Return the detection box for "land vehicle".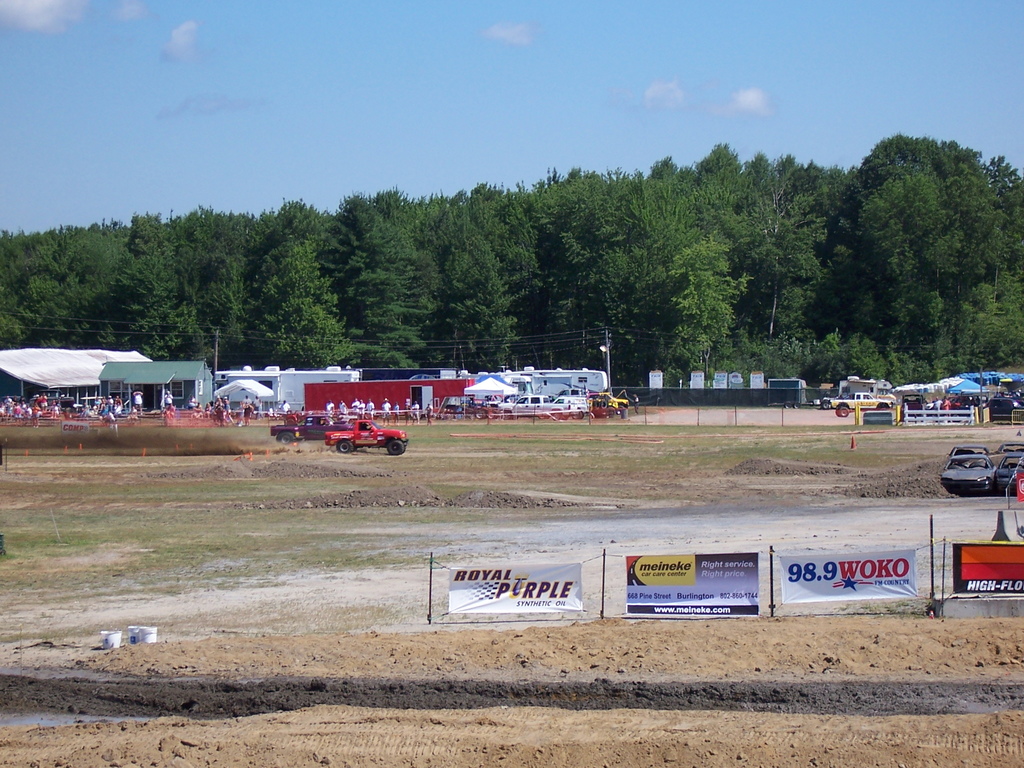
321, 413, 413, 452.
